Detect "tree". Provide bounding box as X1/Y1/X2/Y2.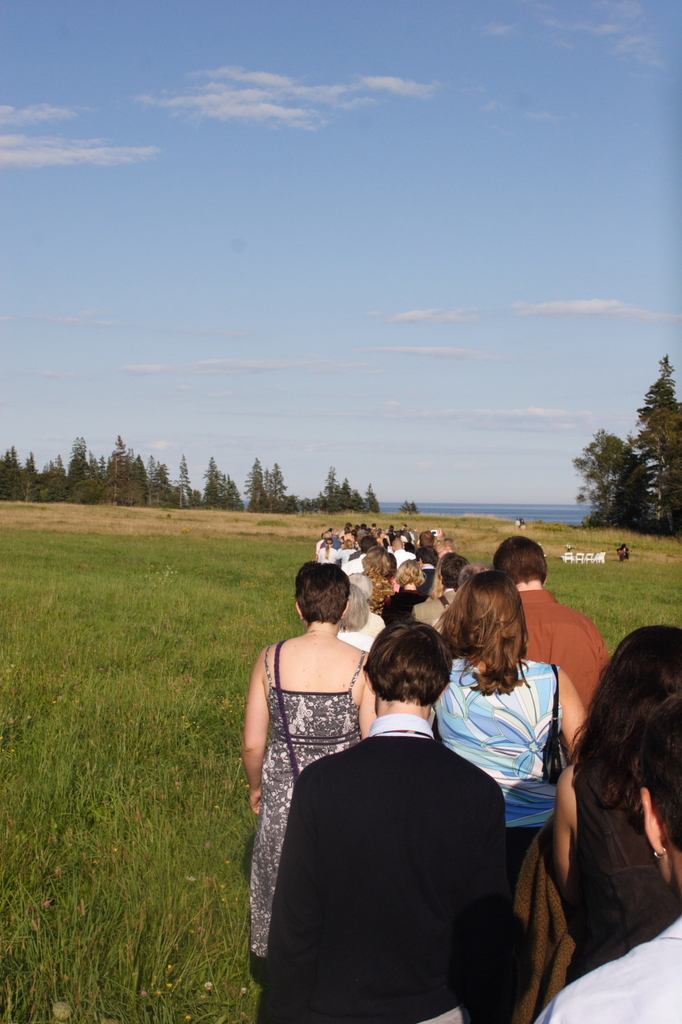
400/498/419/515.
